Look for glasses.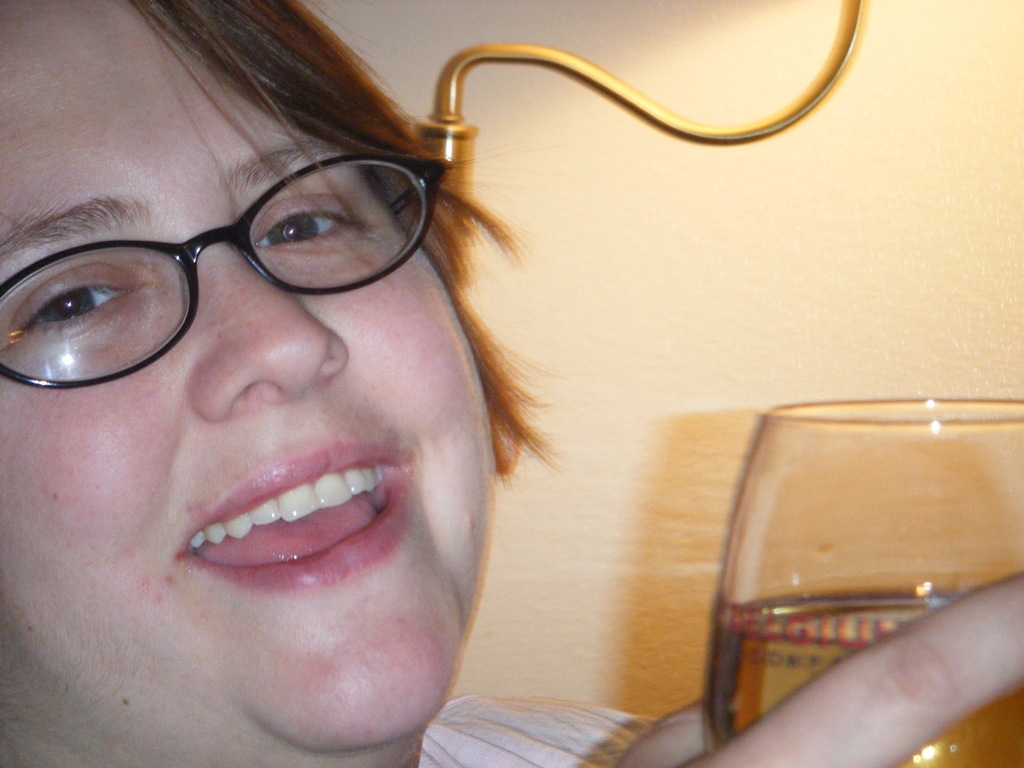
Found: left=19, top=149, right=484, bottom=375.
